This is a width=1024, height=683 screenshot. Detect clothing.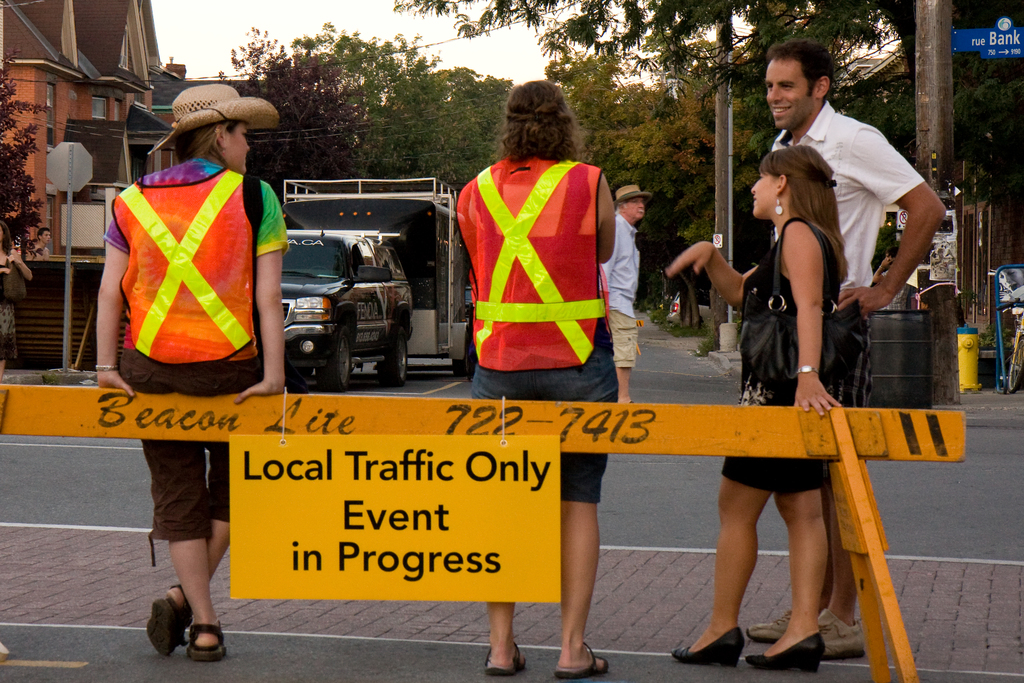
<box>765,103,915,411</box>.
